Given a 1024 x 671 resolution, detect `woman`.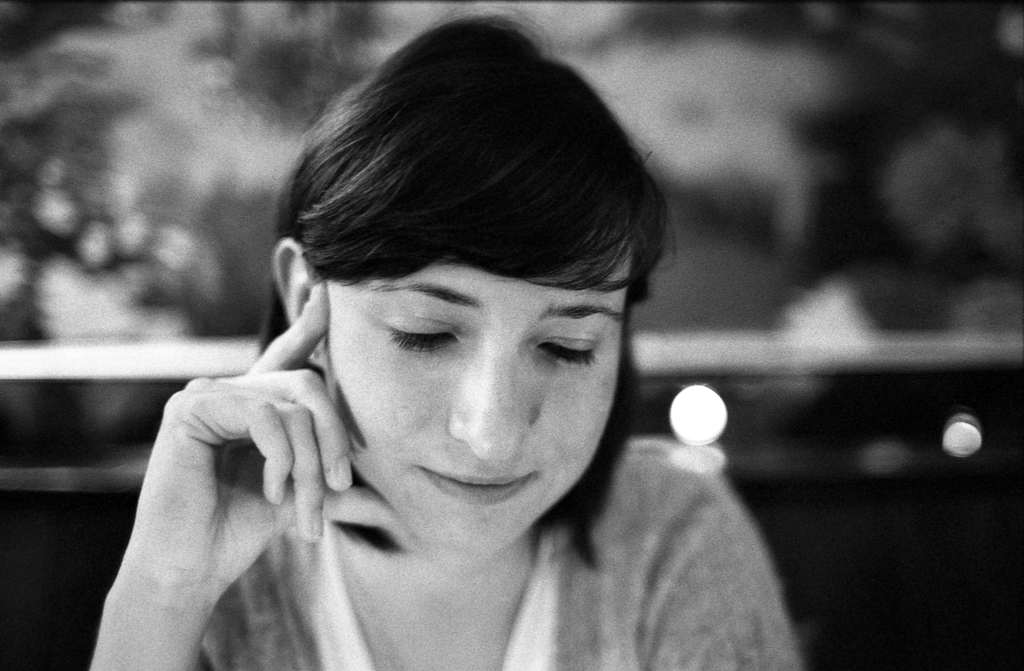
x1=122, y1=4, x2=745, y2=670.
